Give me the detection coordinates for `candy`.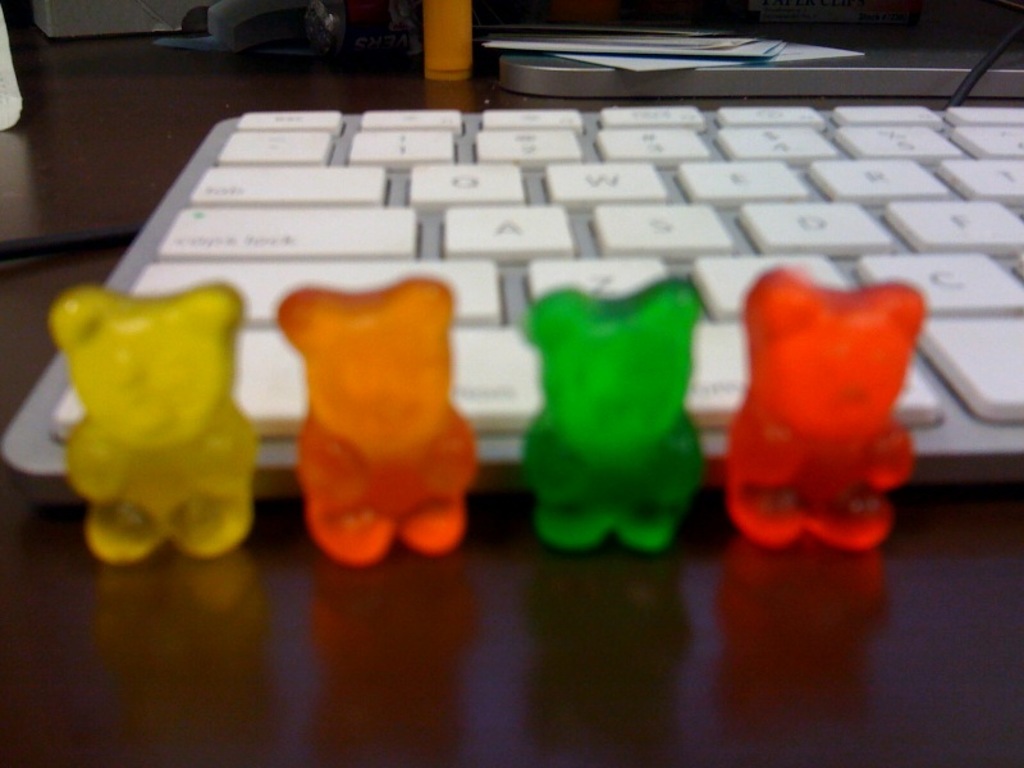
(left=520, top=283, right=710, bottom=558).
